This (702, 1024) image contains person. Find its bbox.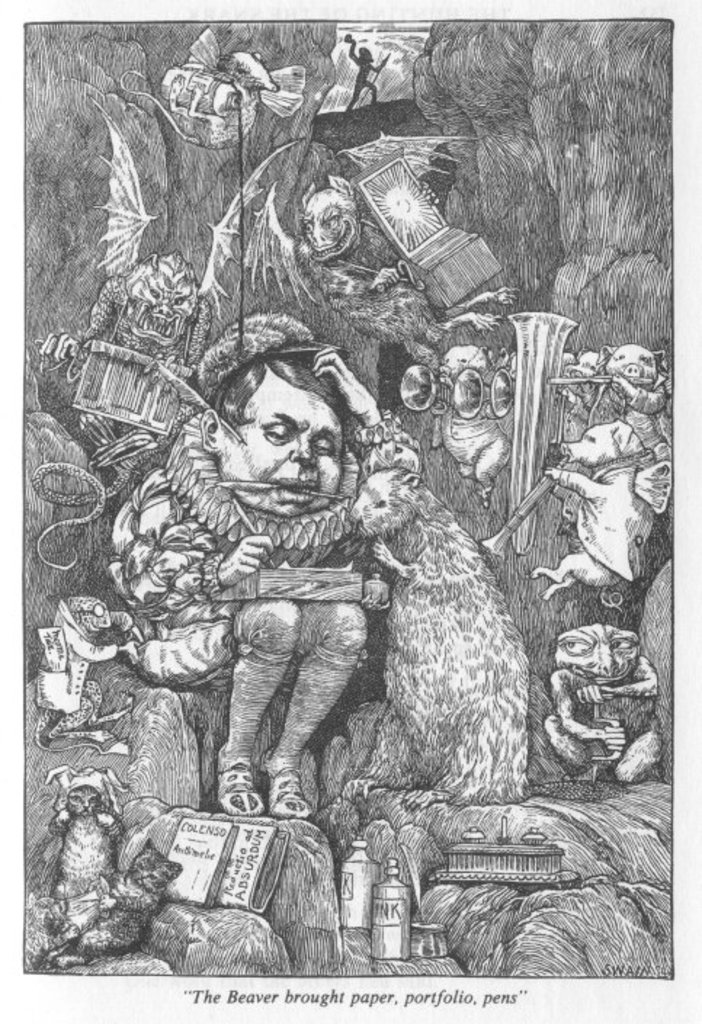
bbox=[121, 324, 453, 838].
